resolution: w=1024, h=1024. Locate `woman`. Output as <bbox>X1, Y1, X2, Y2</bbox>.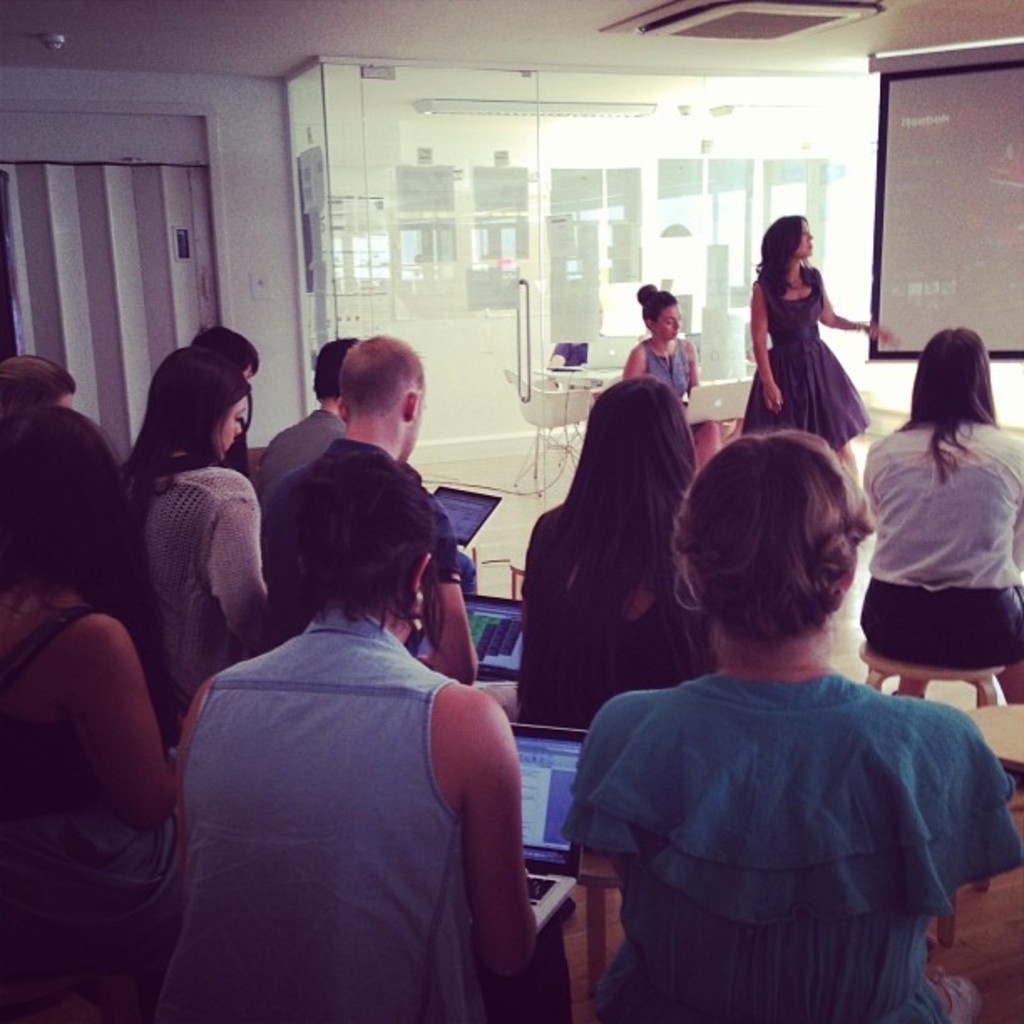
<bbox>853, 326, 1022, 701</bbox>.
